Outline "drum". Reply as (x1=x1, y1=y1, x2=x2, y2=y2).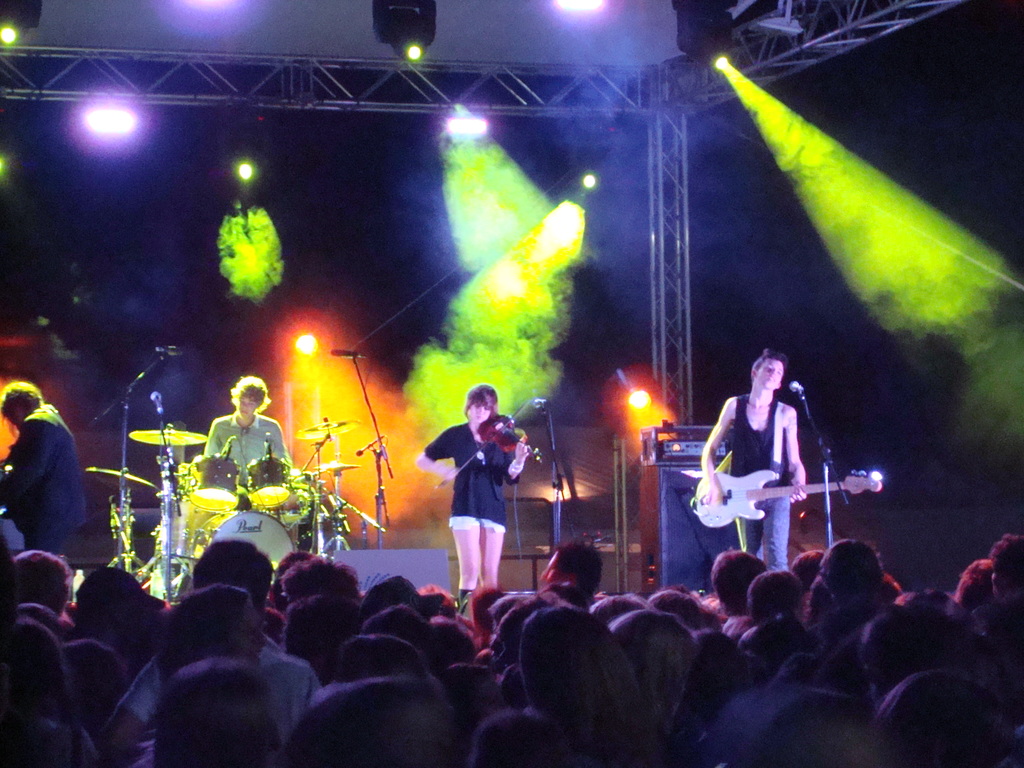
(x1=263, y1=483, x2=314, y2=527).
